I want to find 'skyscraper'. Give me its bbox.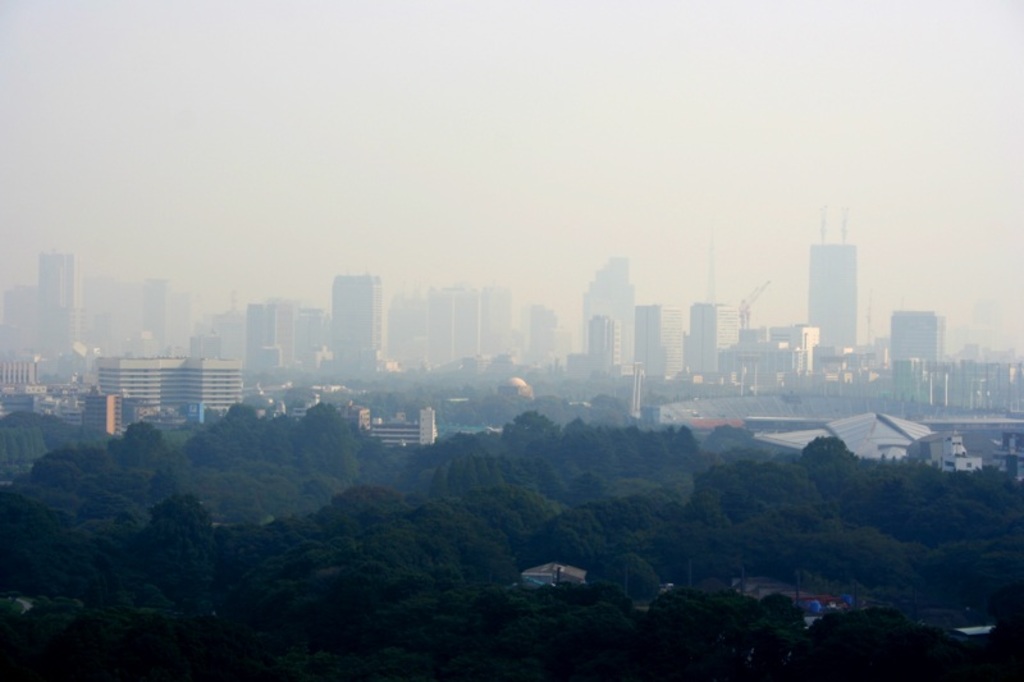
808/205/859/345.
